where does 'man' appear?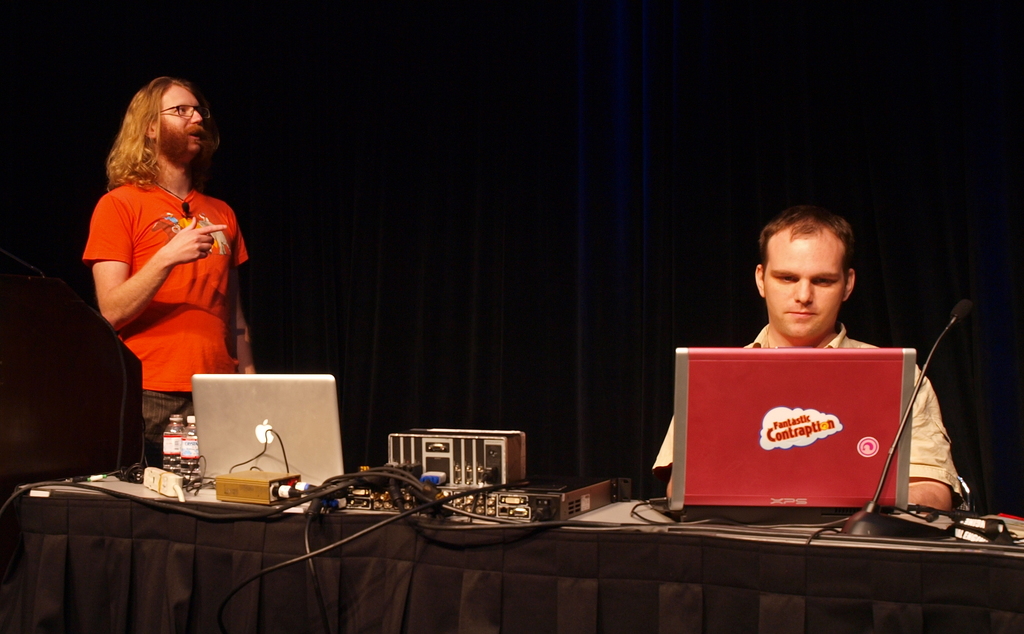
Appears at [left=648, top=203, right=955, bottom=511].
